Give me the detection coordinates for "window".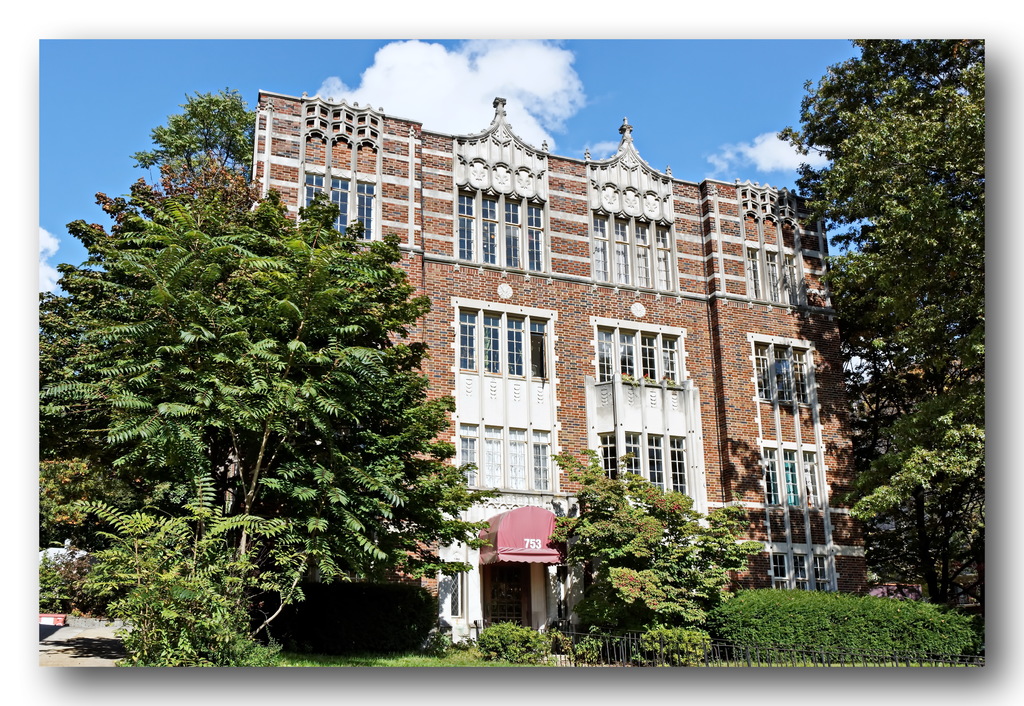
box(769, 545, 854, 597).
